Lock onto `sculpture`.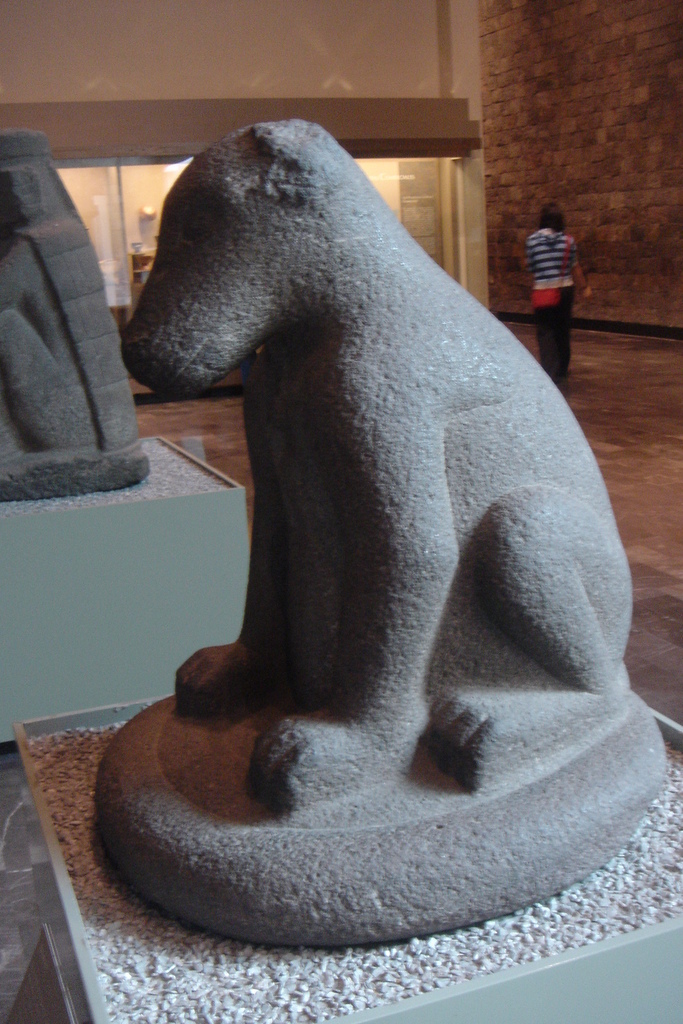
Locked: rect(95, 106, 673, 947).
